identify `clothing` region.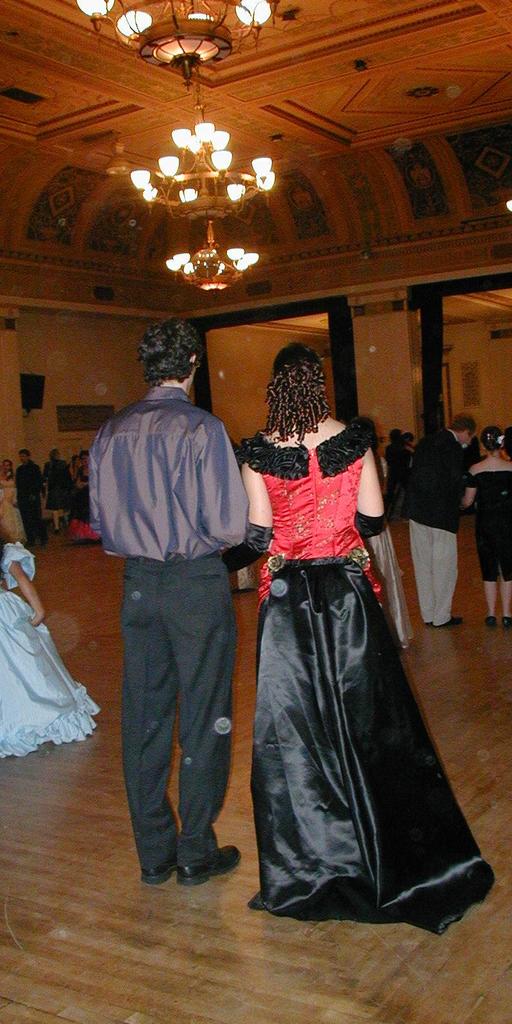
Region: pyautogui.locateOnScreen(15, 459, 48, 538).
